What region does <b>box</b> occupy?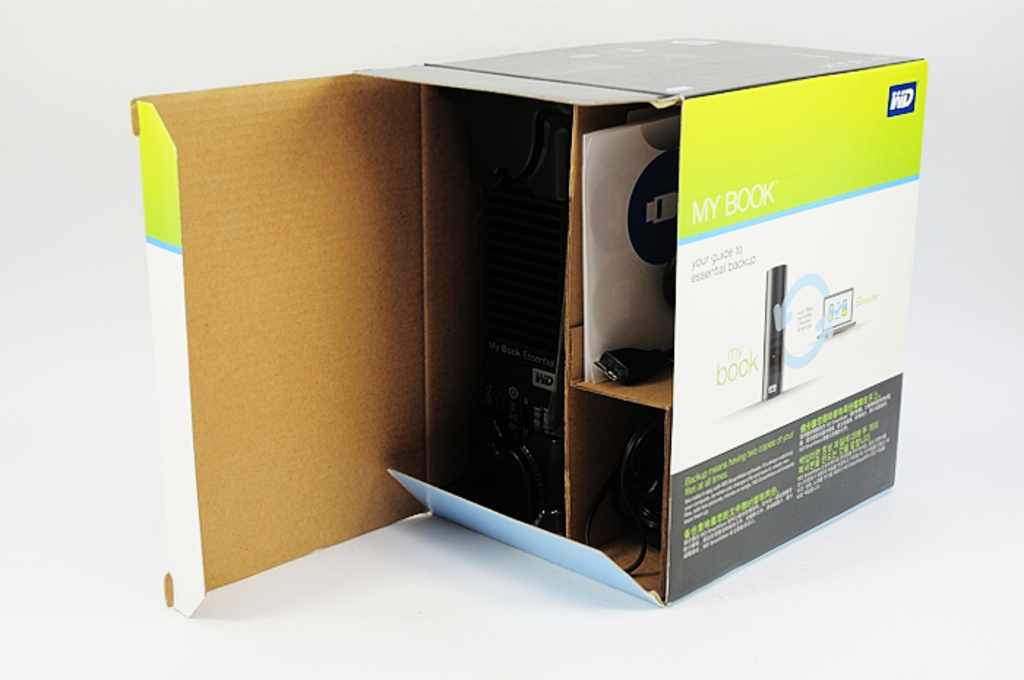
148 6 897 622.
